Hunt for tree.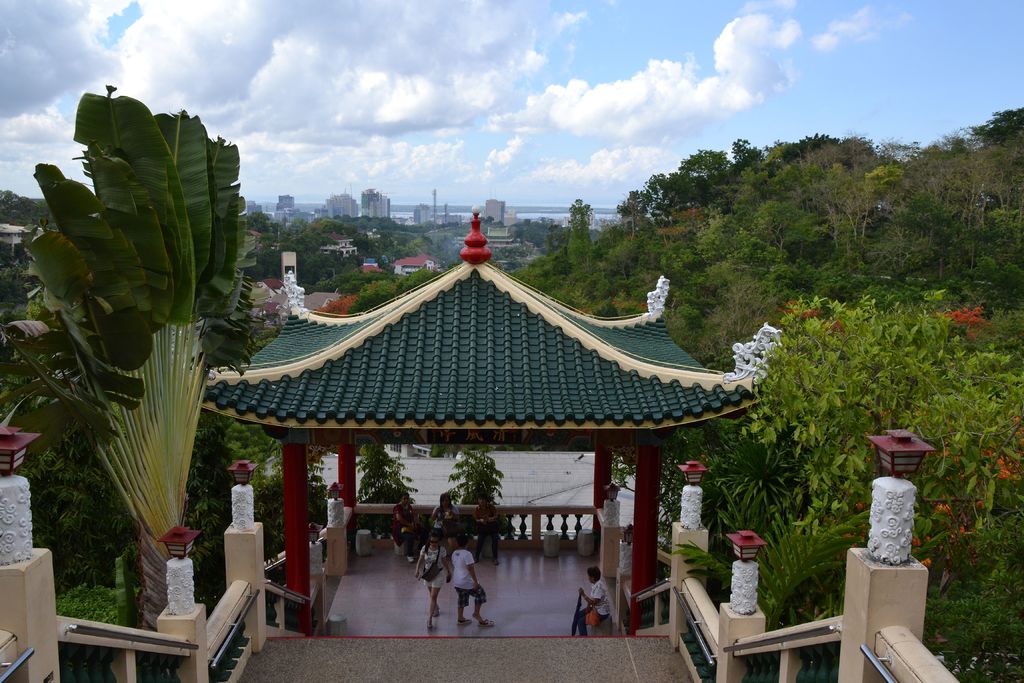
Hunted down at 348,445,419,538.
